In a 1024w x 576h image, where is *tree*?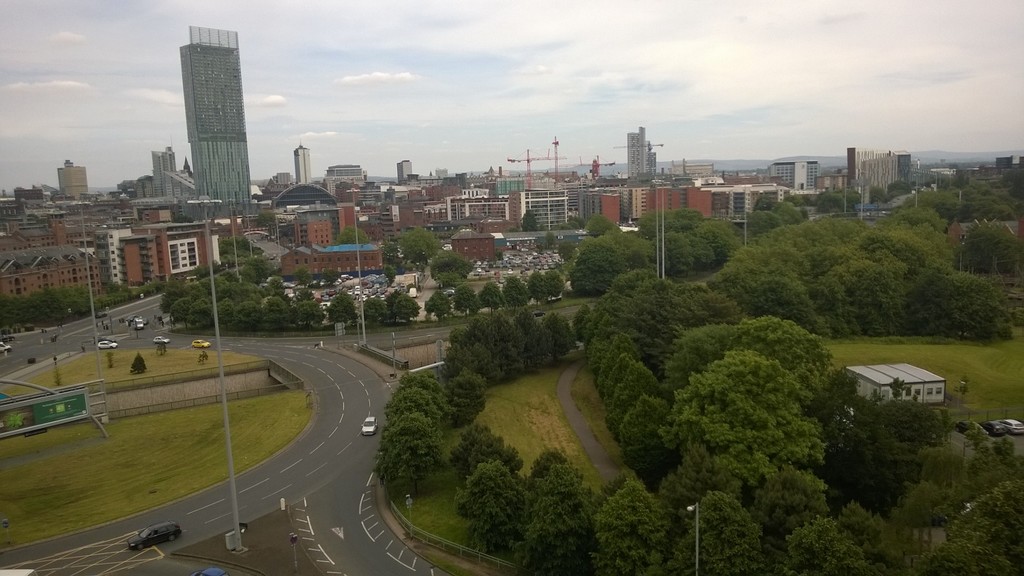
left=667, top=495, right=763, bottom=575.
